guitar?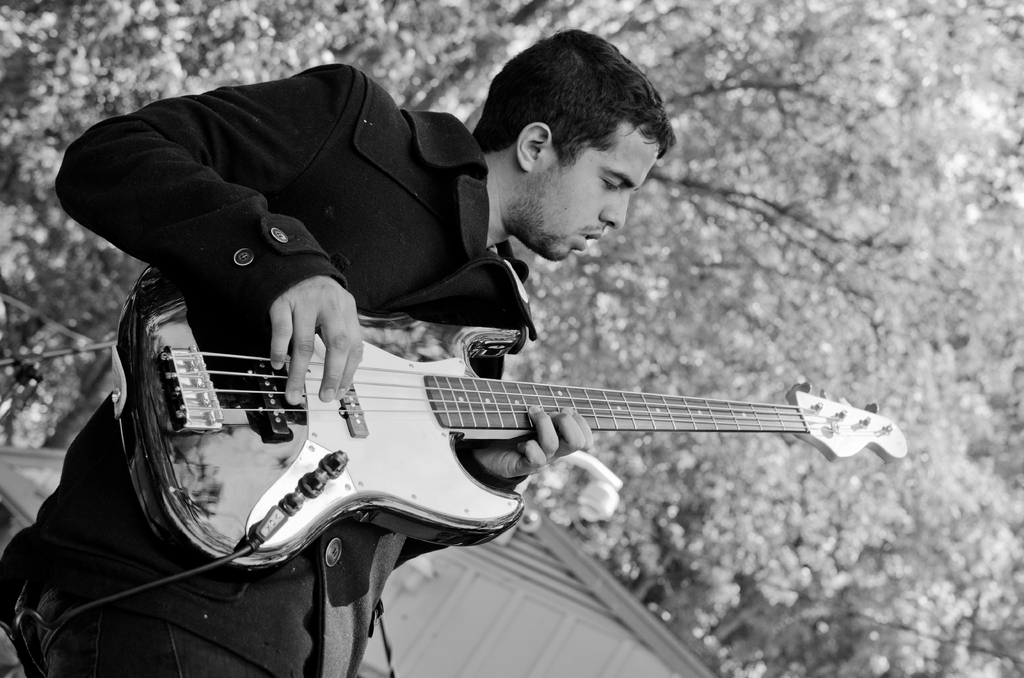
select_region(111, 284, 909, 583)
